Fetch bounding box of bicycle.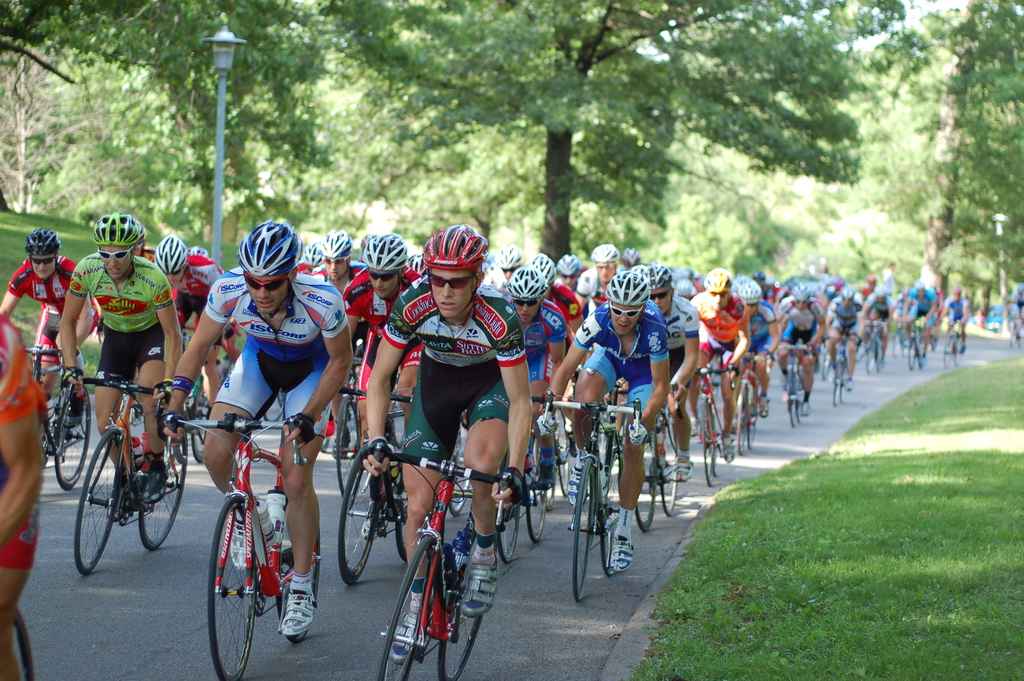
Bbox: <bbox>552, 397, 632, 611</bbox>.
